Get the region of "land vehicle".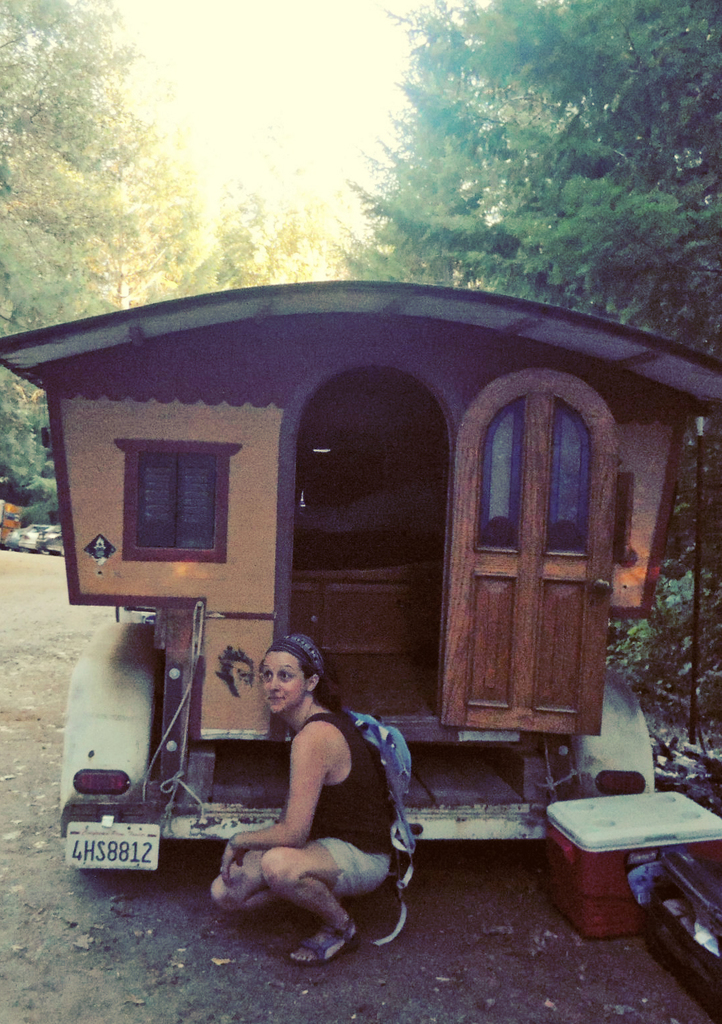
locate(19, 523, 61, 551).
